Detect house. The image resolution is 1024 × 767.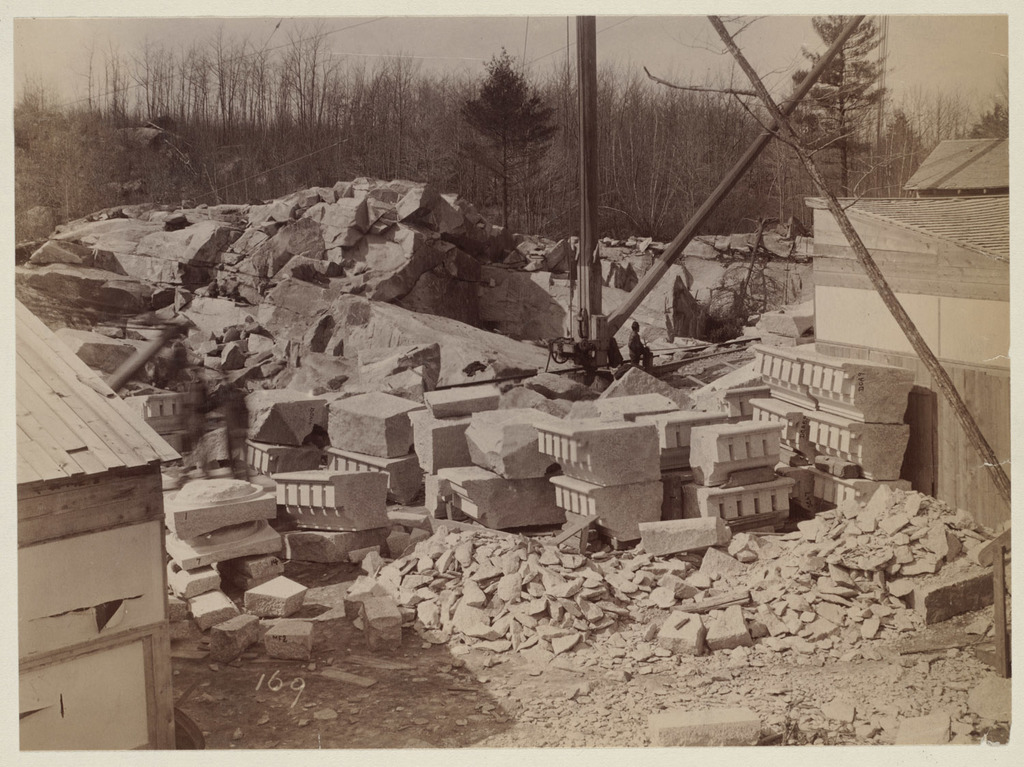
(16, 297, 182, 753).
